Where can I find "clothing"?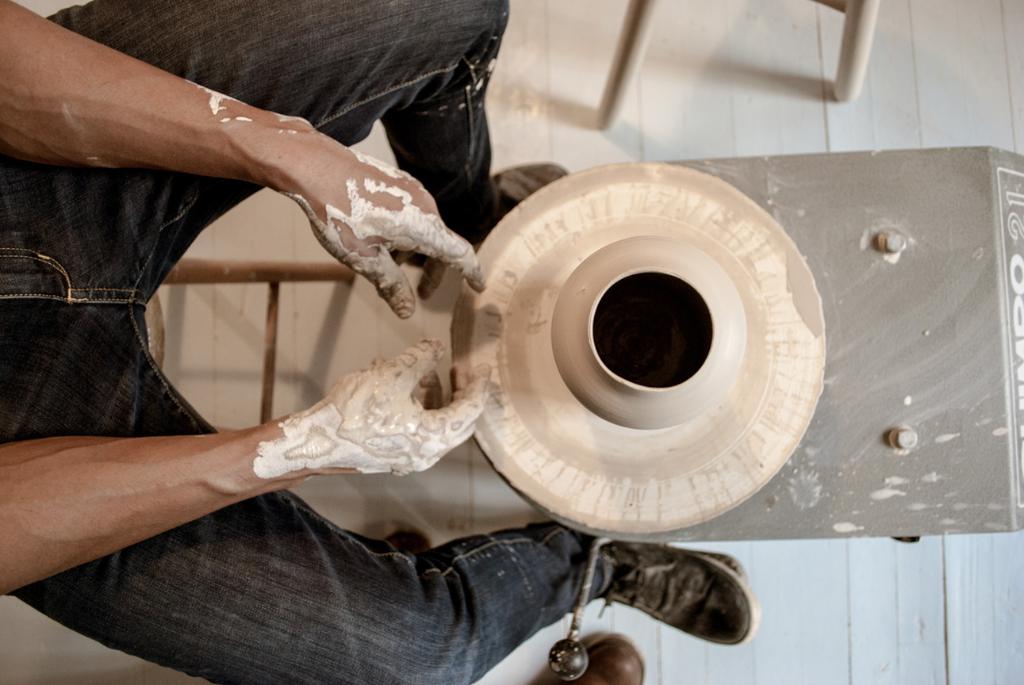
You can find it at {"left": 0, "top": 0, "right": 667, "bottom": 684}.
